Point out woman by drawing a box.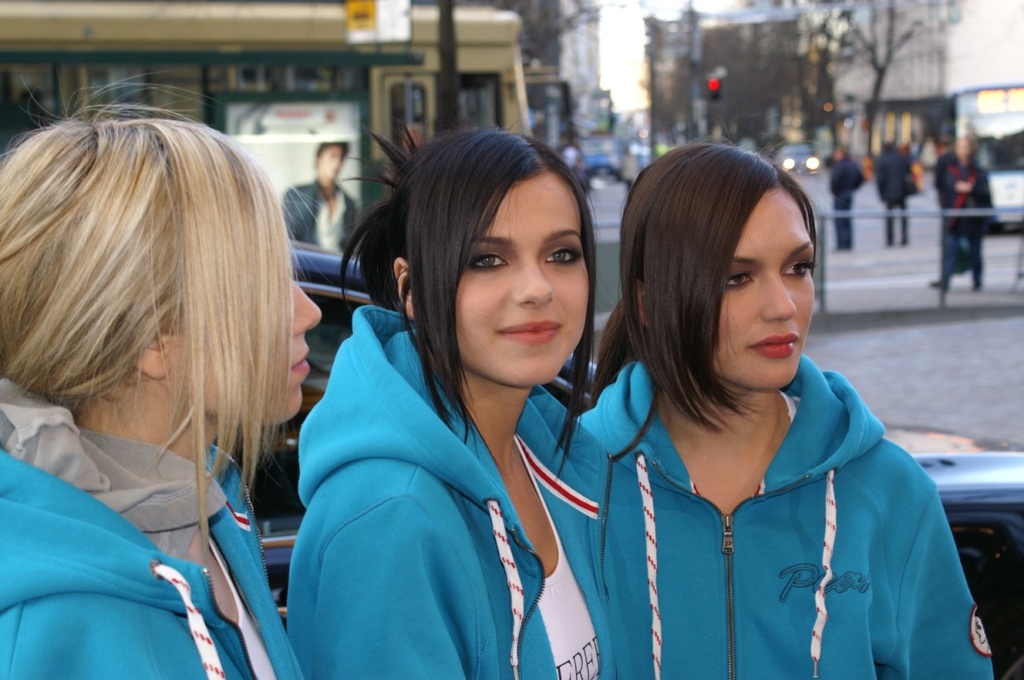
locate(928, 123, 1001, 296).
